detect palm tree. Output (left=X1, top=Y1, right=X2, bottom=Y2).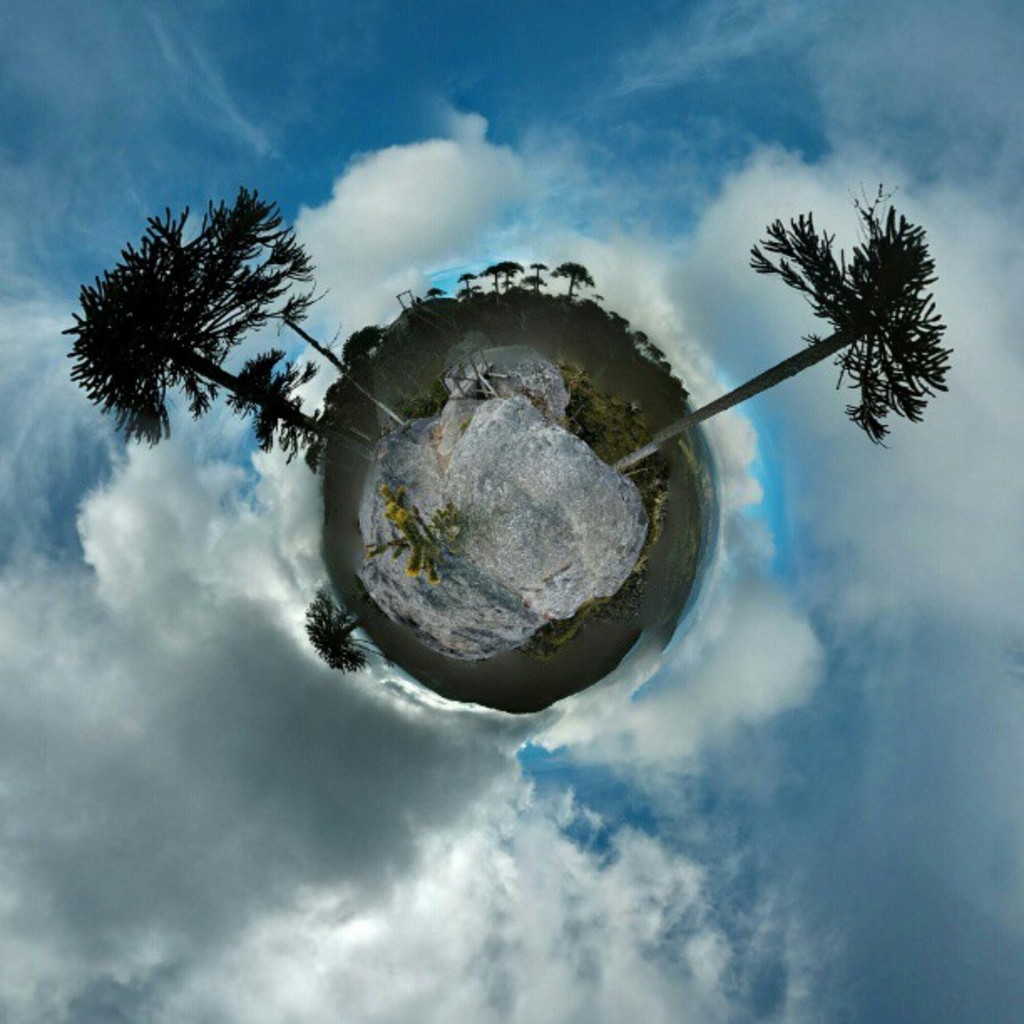
(left=82, top=214, right=355, bottom=440).
